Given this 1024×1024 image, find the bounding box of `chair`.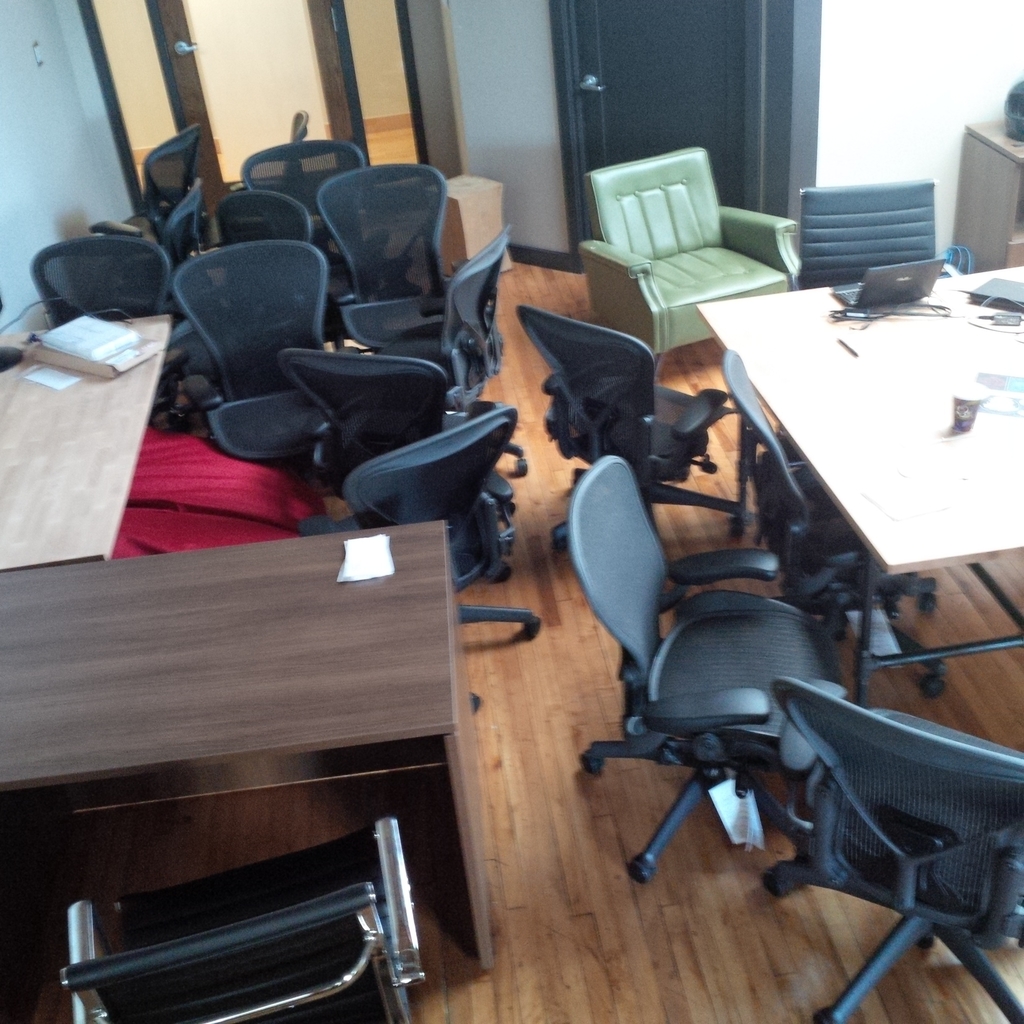
[292, 403, 548, 707].
